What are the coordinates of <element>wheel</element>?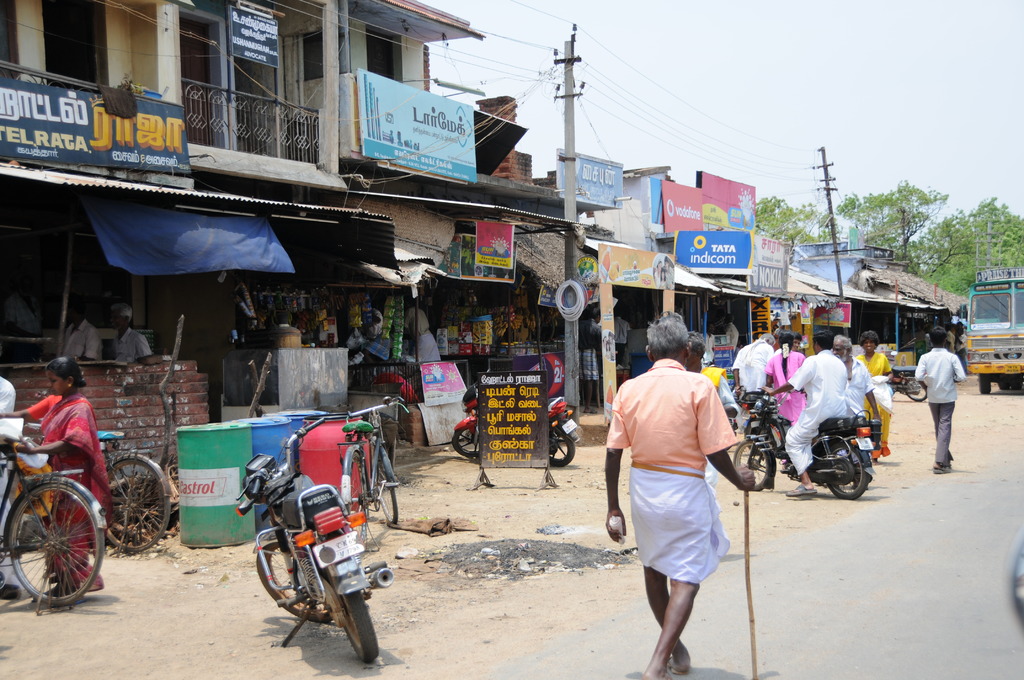
(x1=257, y1=540, x2=331, y2=622).
